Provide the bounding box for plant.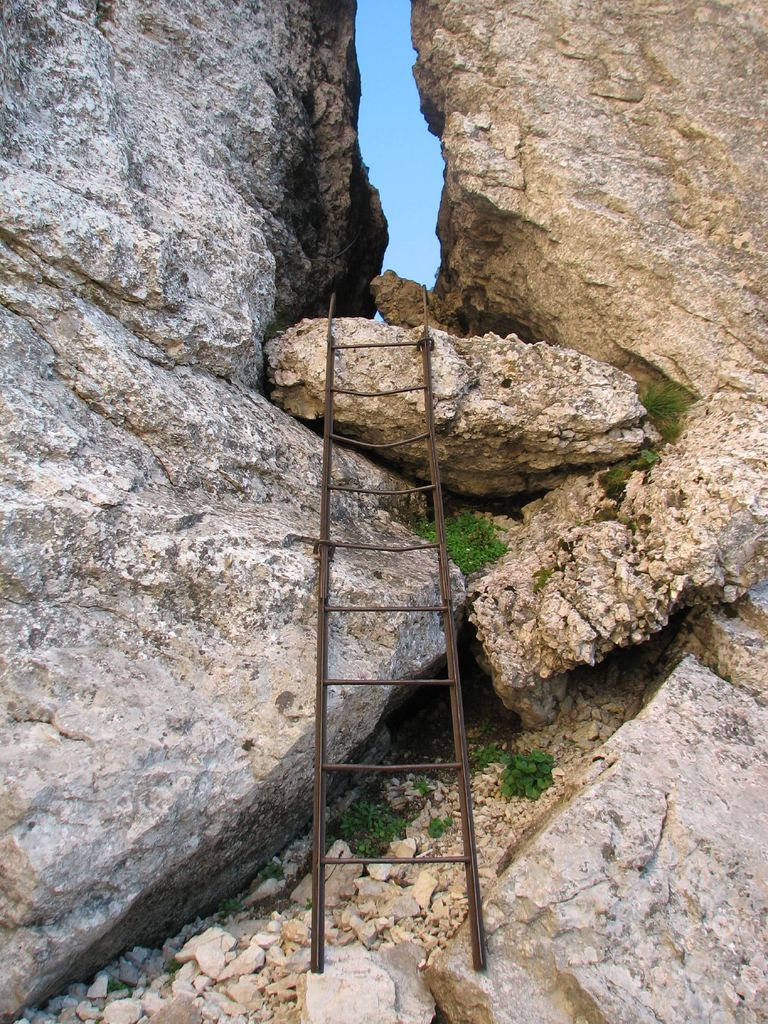
<region>258, 860, 285, 882</region>.
